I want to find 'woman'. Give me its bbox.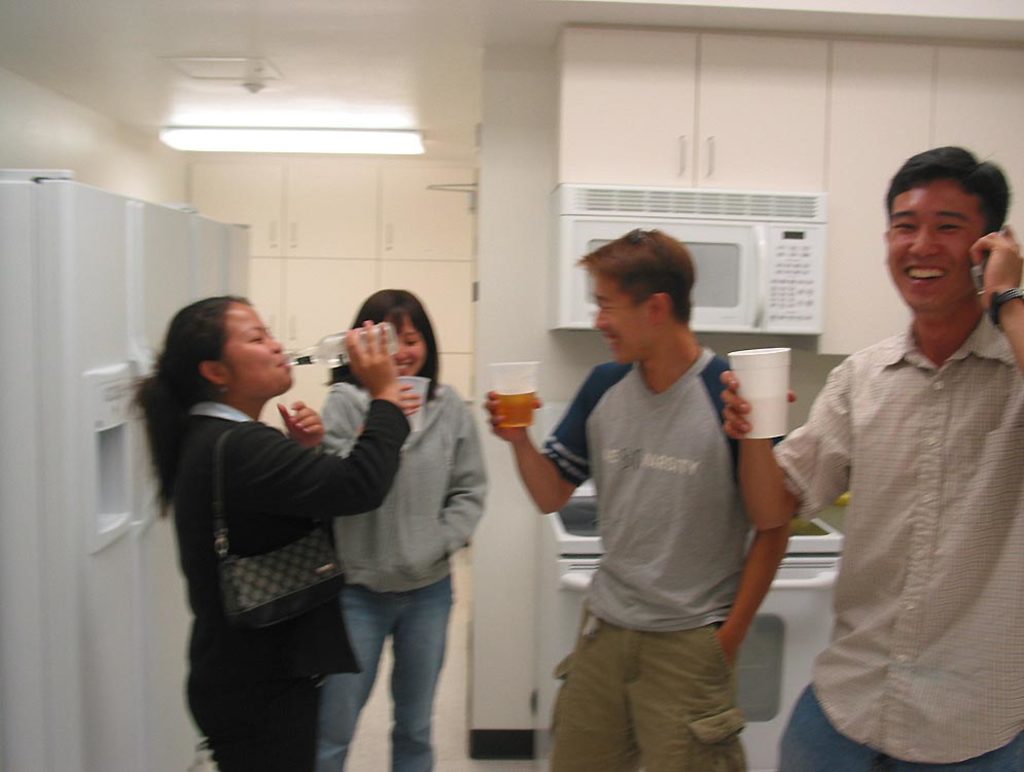
Rect(304, 287, 485, 770).
